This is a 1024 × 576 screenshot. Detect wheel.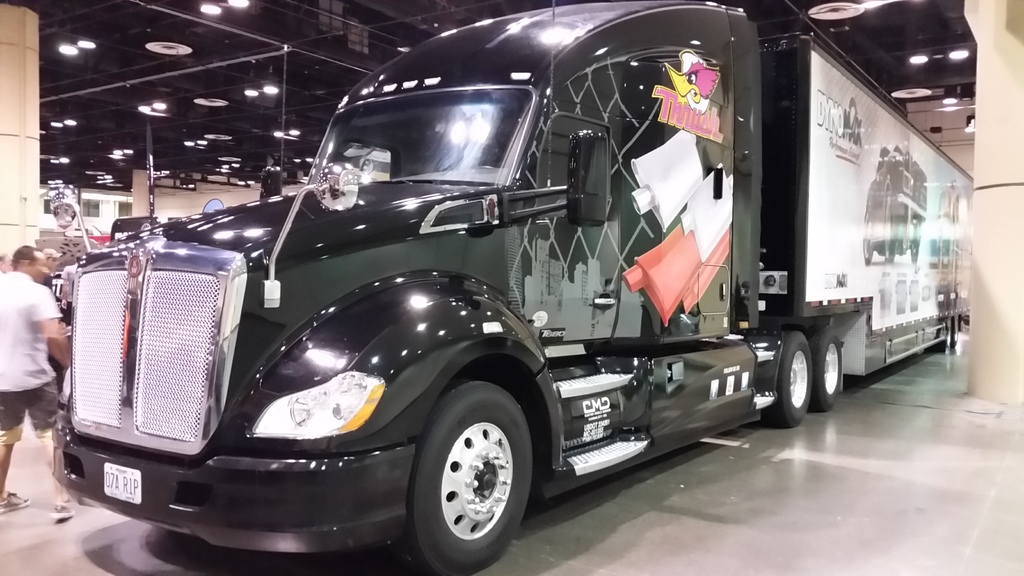
(815, 335, 846, 407).
